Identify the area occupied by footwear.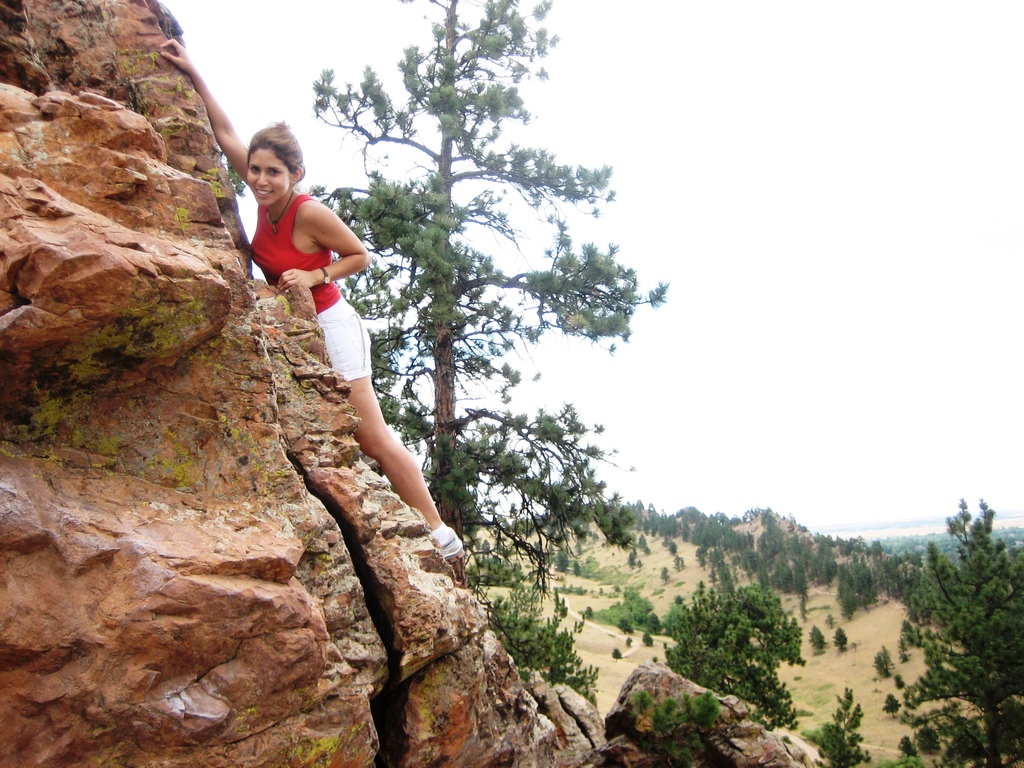
Area: {"left": 436, "top": 526, "right": 466, "bottom": 564}.
